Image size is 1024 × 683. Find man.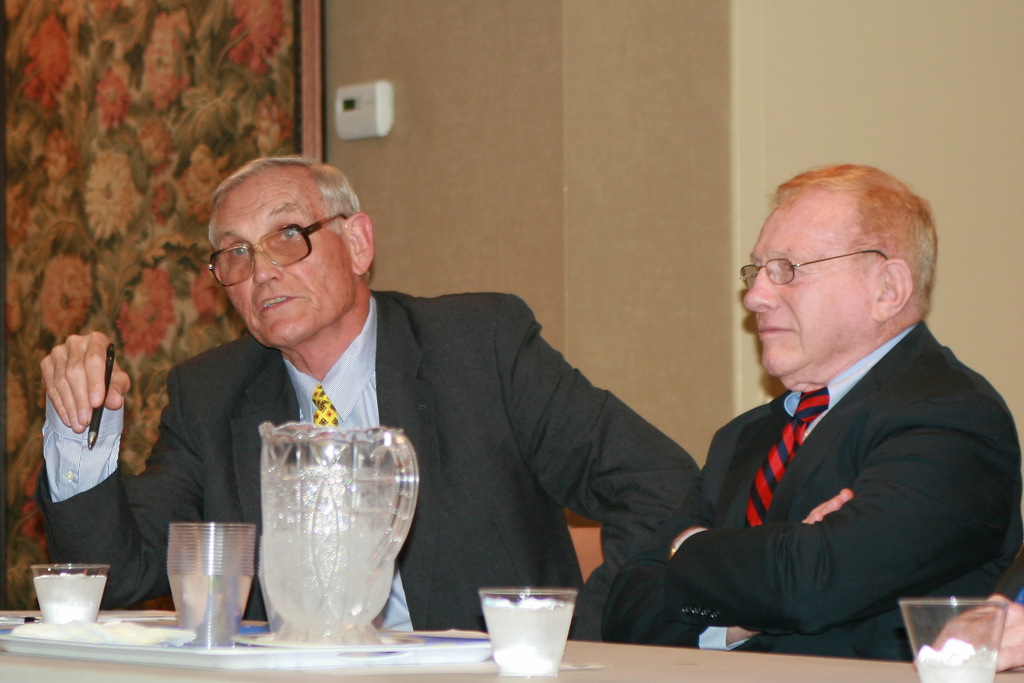
(left=608, top=177, right=999, bottom=660).
